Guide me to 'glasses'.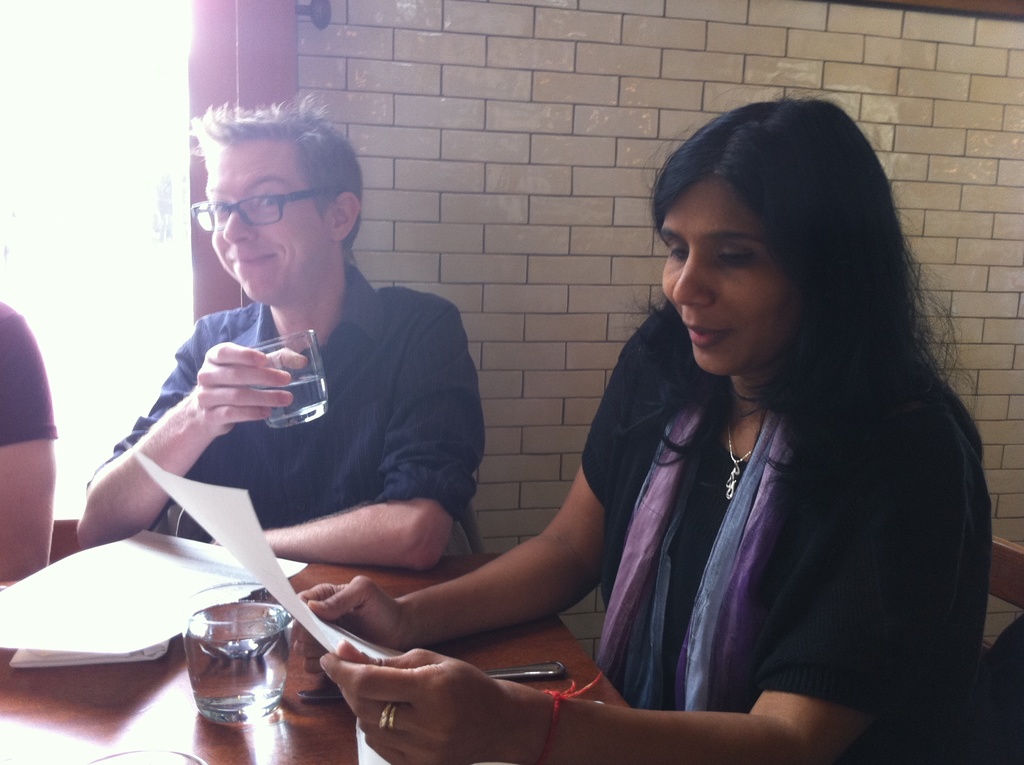
Guidance: pyautogui.locateOnScreen(189, 179, 345, 229).
